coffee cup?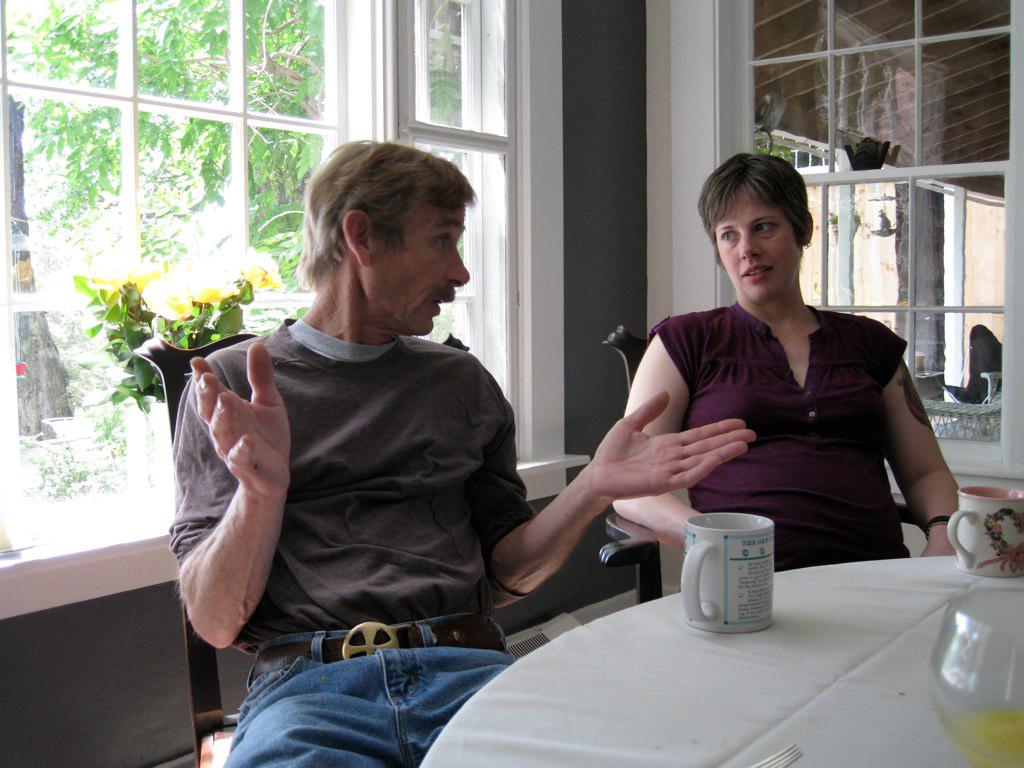
(x1=946, y1=484, x2=1023, y2=583)
